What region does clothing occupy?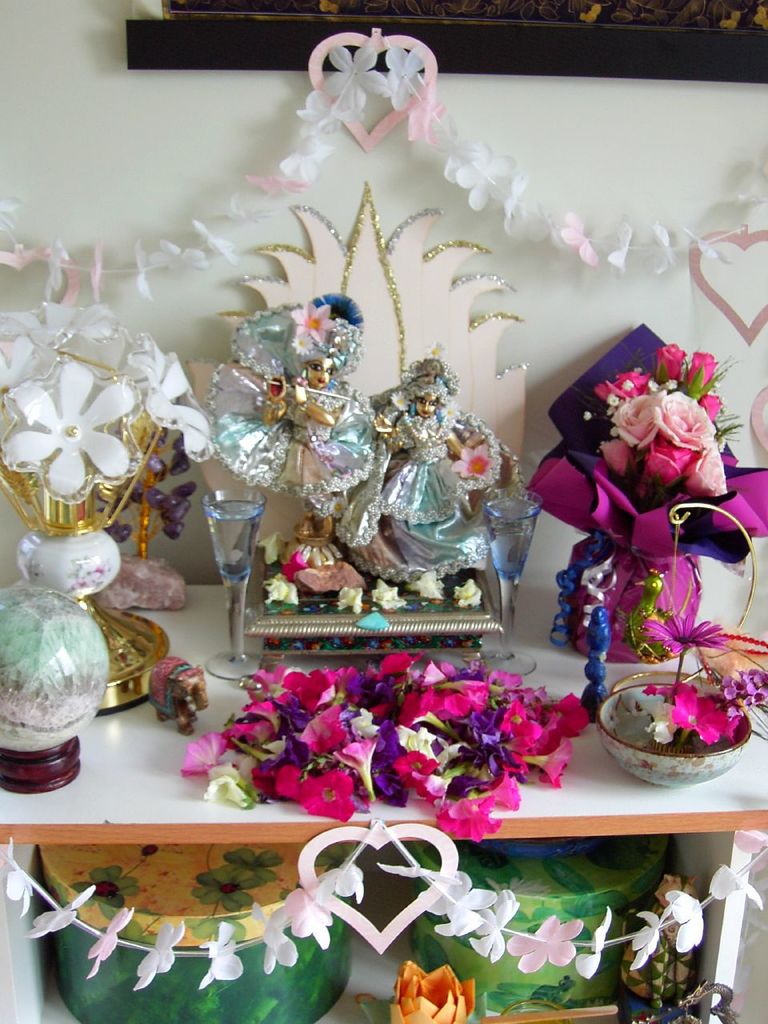
<region>206, 293, 376, 519</region>.
